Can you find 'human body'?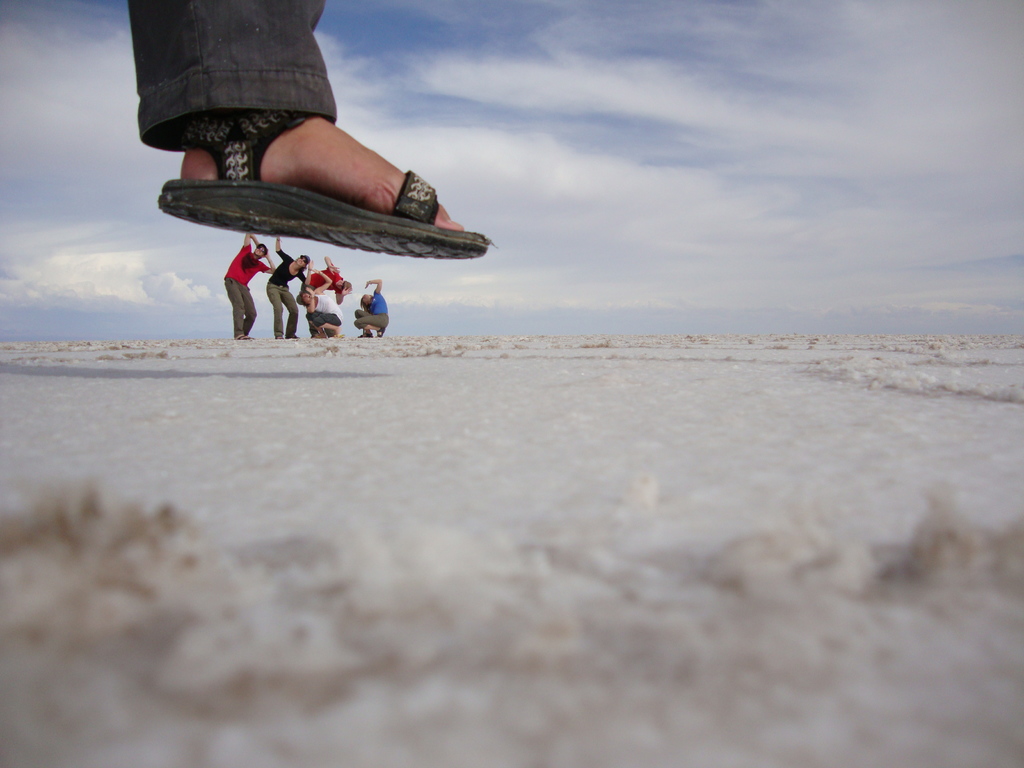
Yes, bounding box: [350,276,388,335].
